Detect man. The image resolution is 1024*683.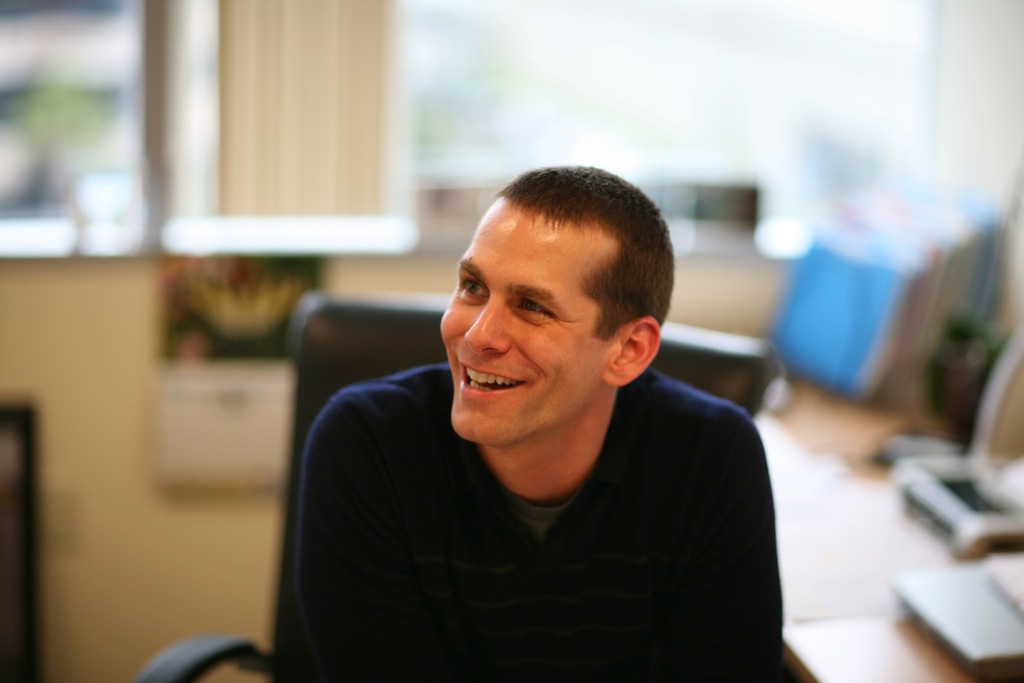
<box>291,165,787,682</box>.
